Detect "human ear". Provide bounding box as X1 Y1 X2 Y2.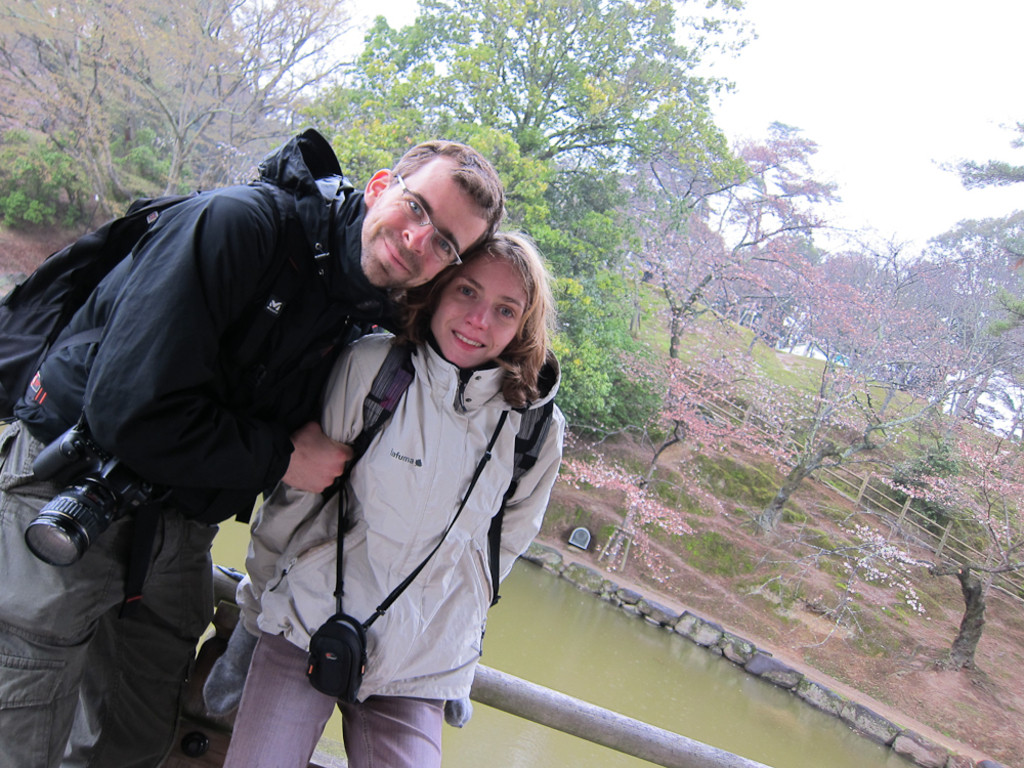
361 168 392 206.
